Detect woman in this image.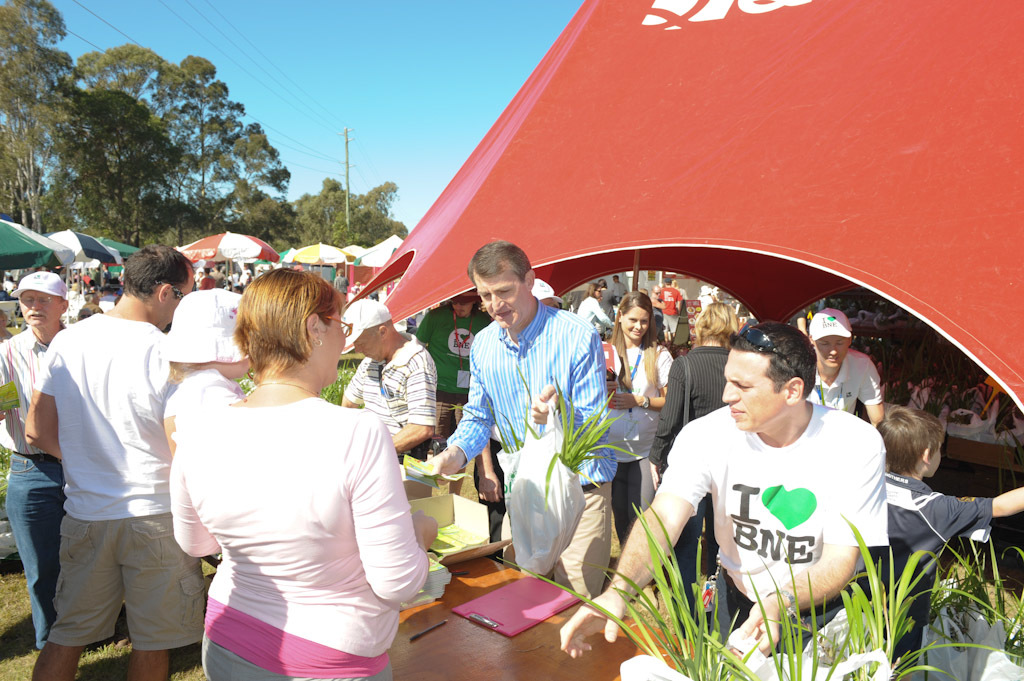
Detection: 573,281,611,339.
